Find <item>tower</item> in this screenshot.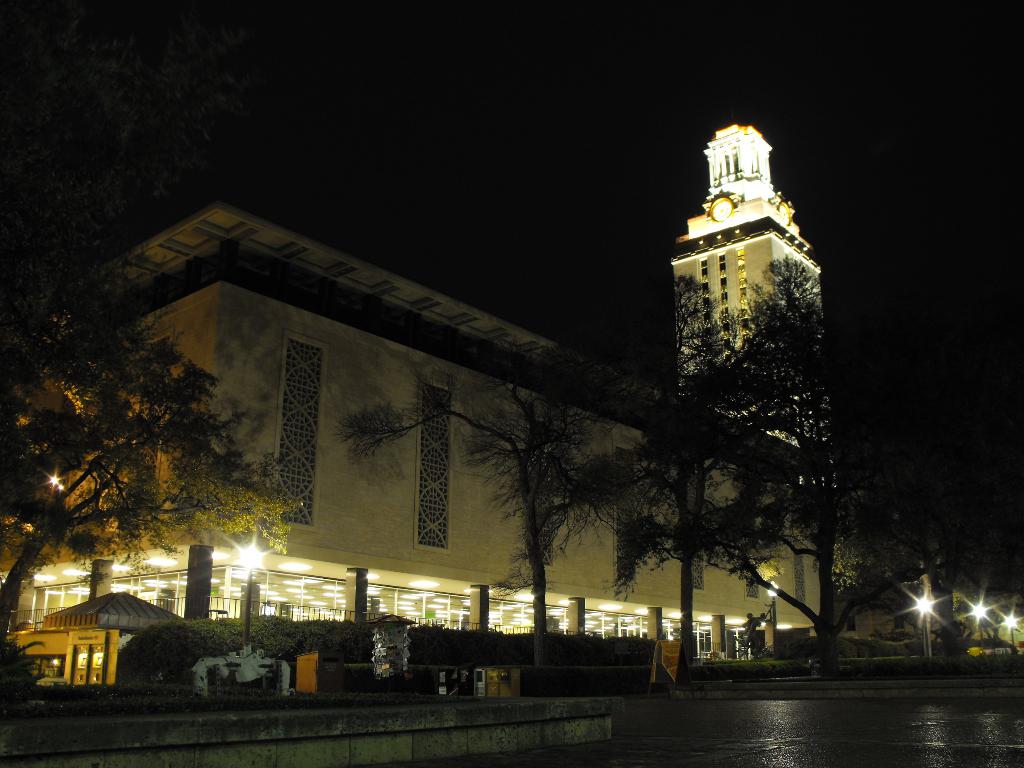
The bounding box for <item>tower</item> is l=670, t=124, r=836, b=488.
